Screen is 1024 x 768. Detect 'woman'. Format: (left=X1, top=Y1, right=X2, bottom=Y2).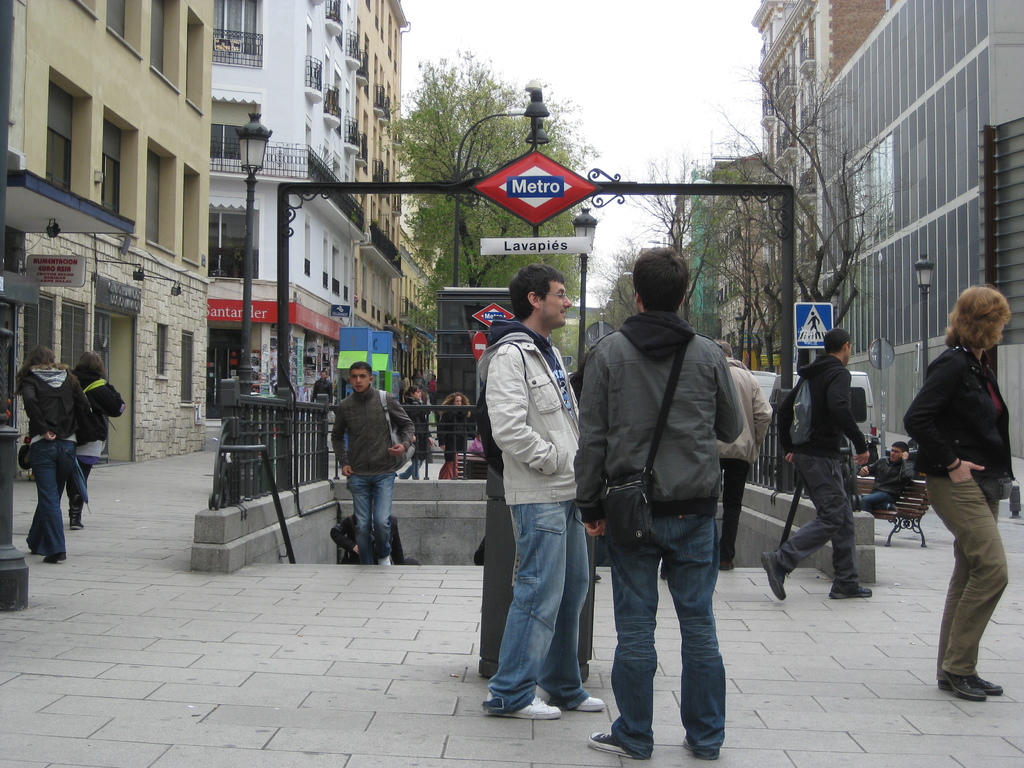
(left=898, top=283, right=1021, bottom=709).
